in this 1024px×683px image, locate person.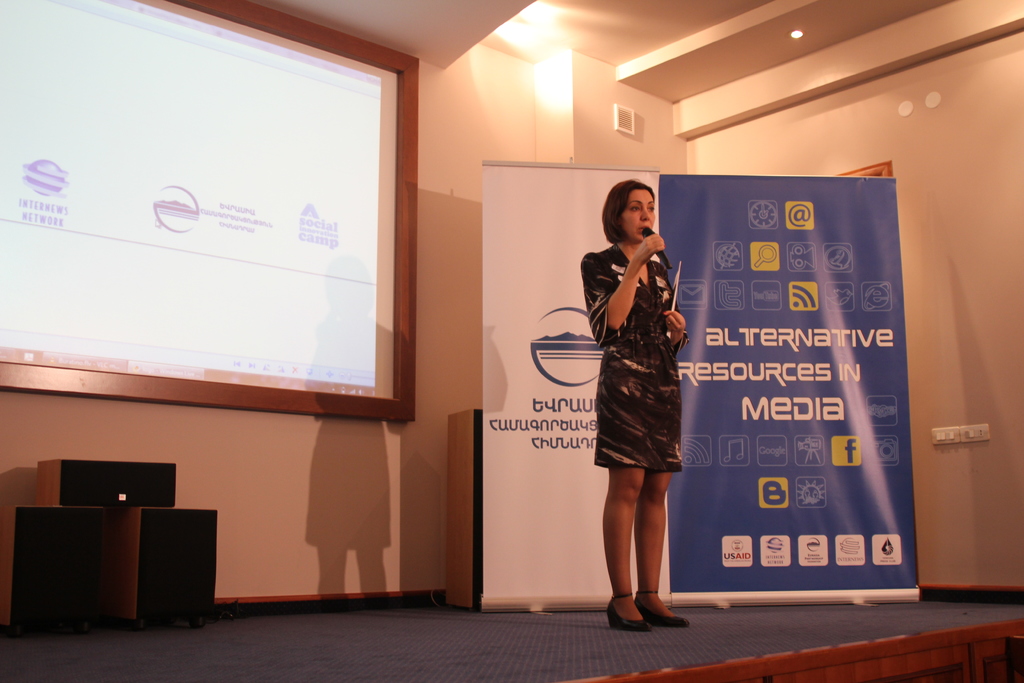
Bounding box: left=576, top=183, right=691, bottom=633.
